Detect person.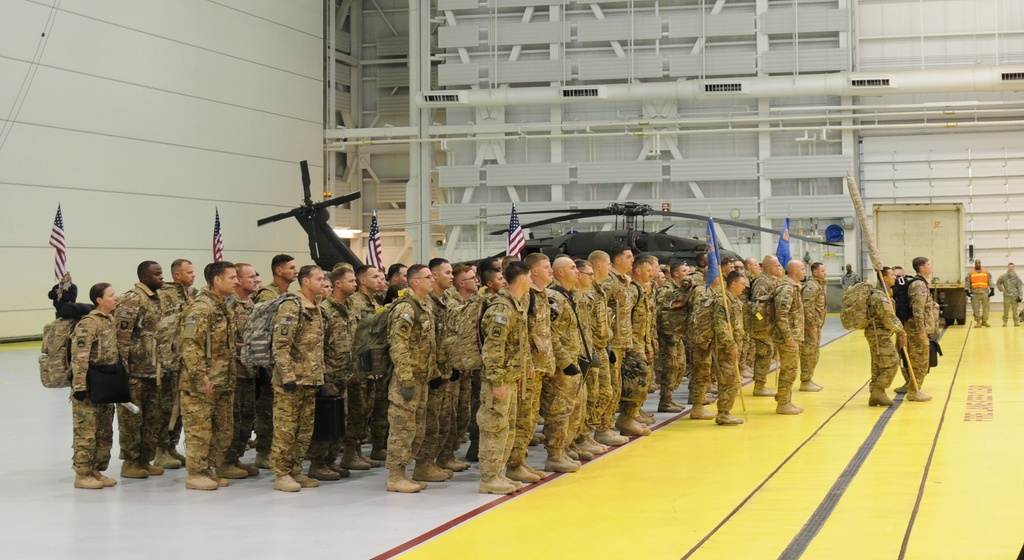
Detected at [317,262,358,480].
